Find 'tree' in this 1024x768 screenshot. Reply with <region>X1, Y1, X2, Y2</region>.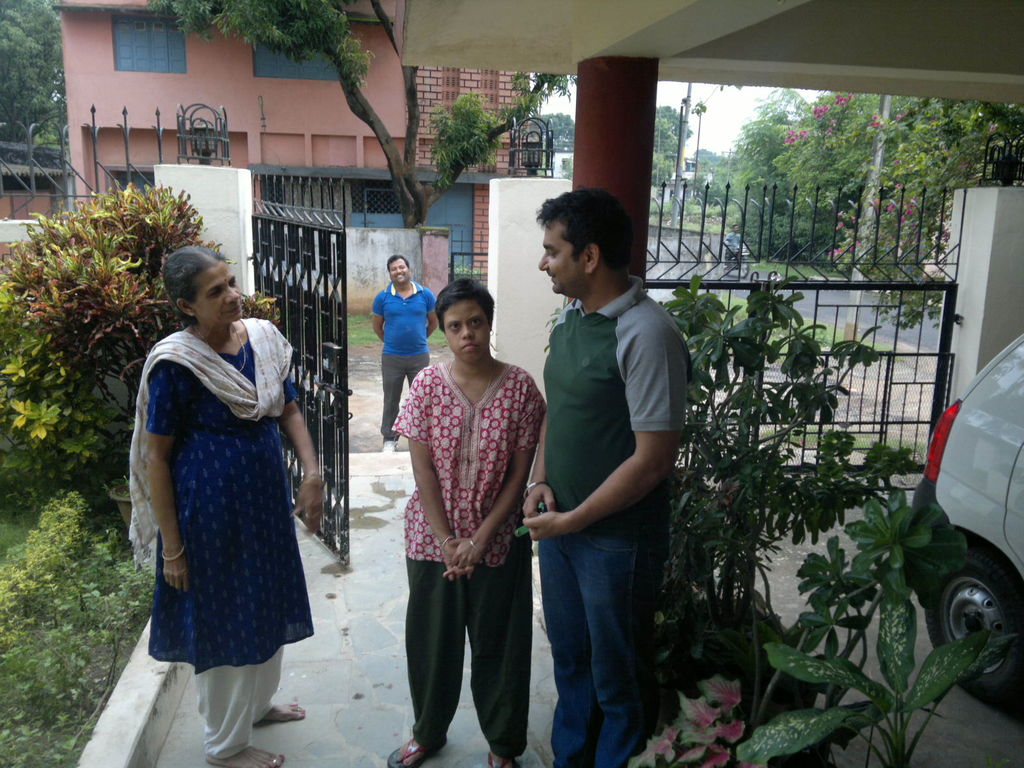
<region>0, 0, 77, 170</region>.
